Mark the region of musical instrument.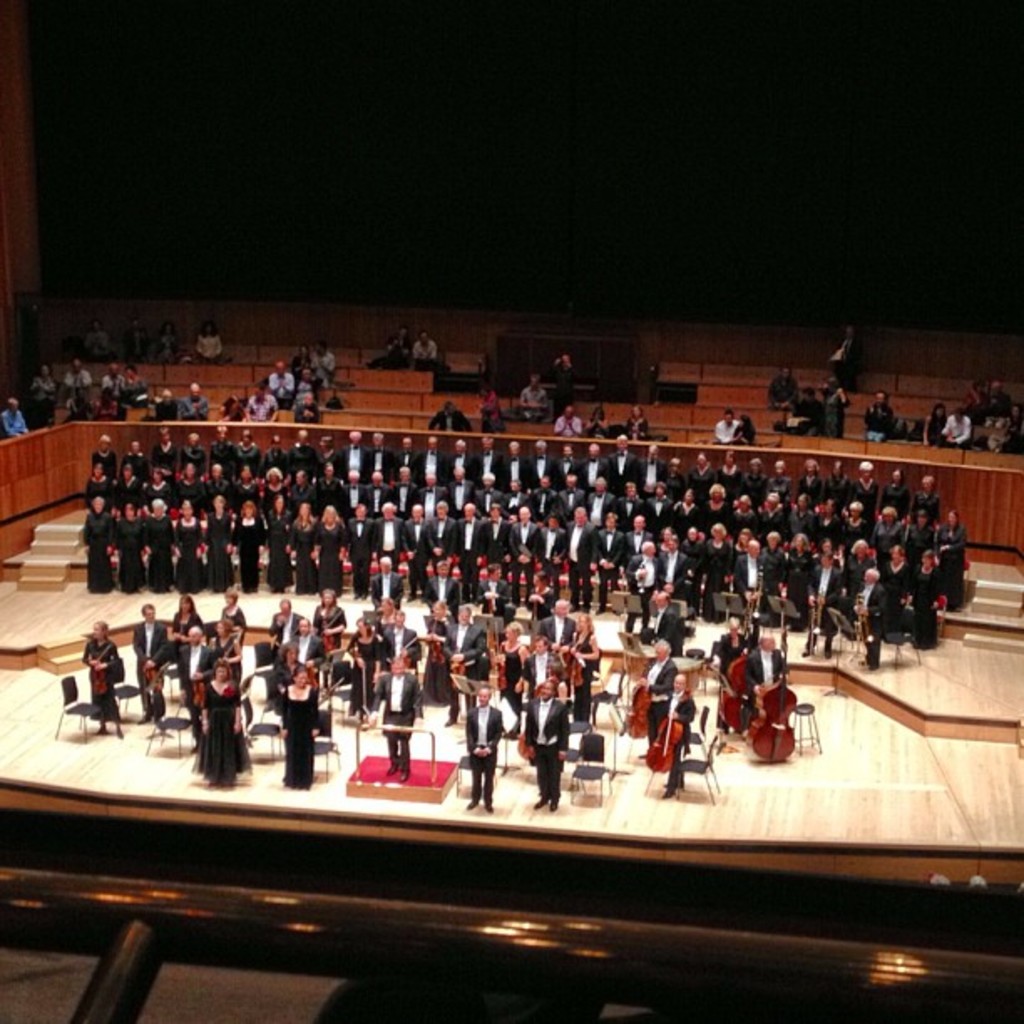
Region: [x1=484, y1=639, x2=507, y2=689].
